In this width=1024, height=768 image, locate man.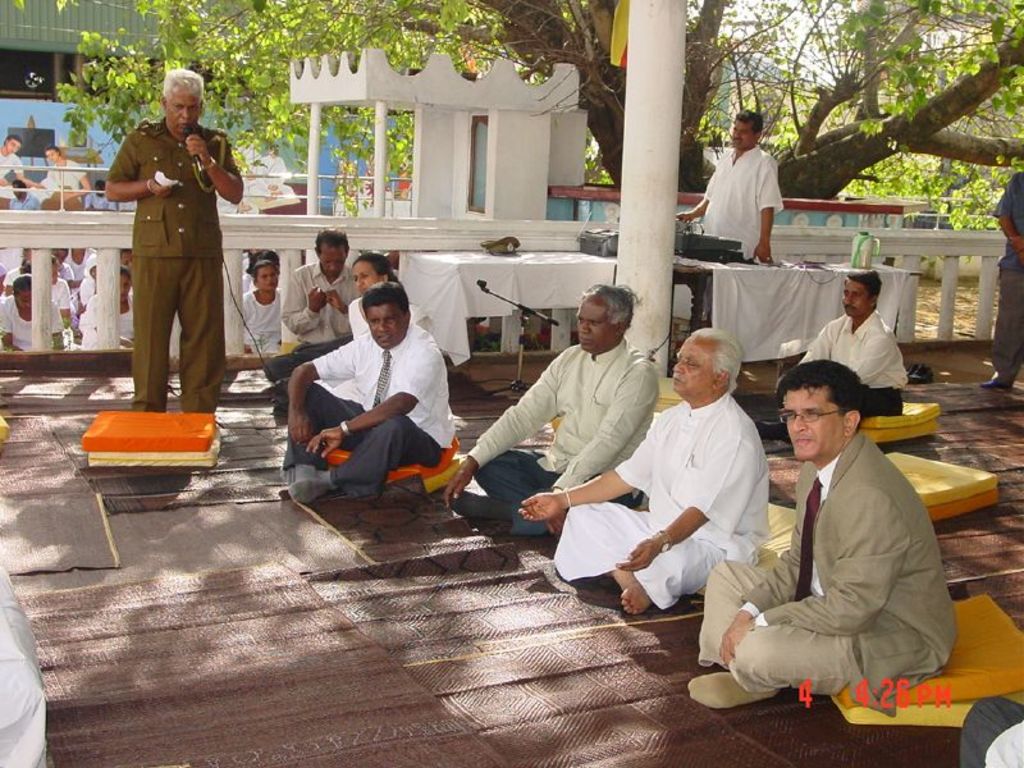
Bounding box: bbox(101, 68, 246, 420).
